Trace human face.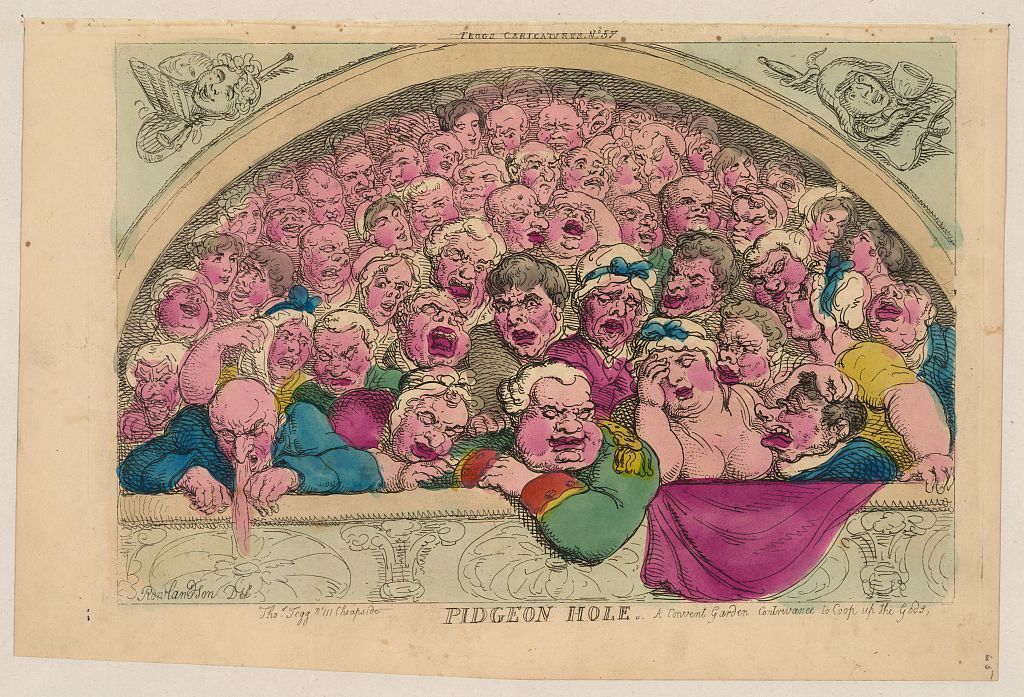
Traced to 725,151,758,185.
